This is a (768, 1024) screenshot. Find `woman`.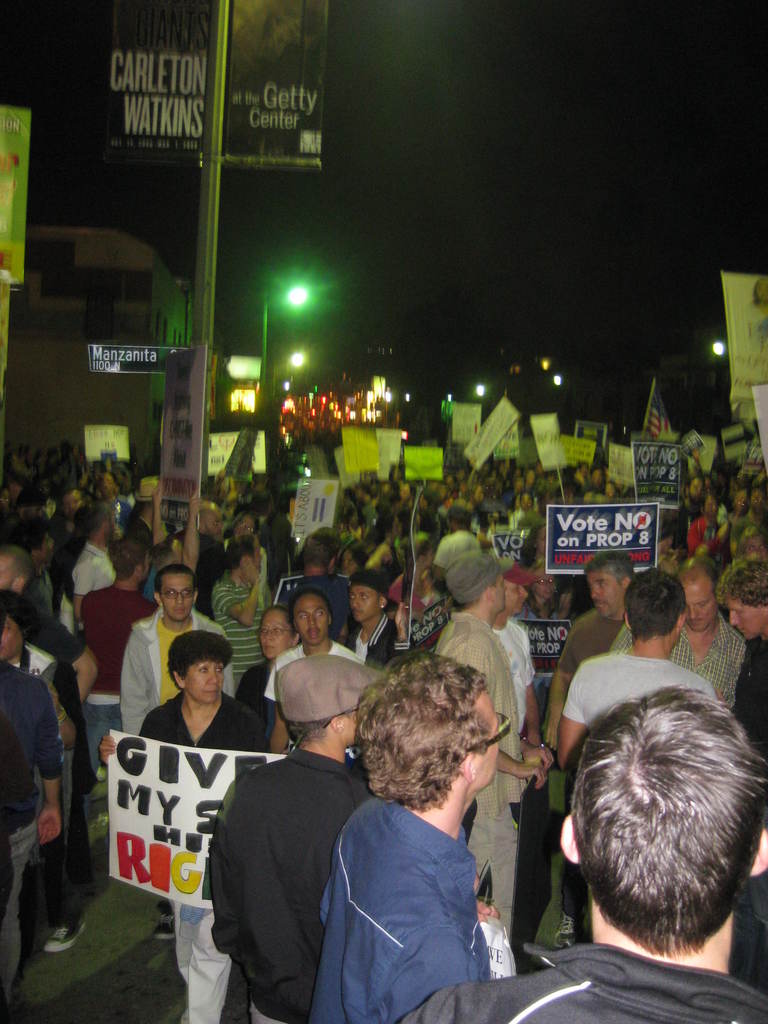
Bounding box: detection(337, 545, 371, 643).
